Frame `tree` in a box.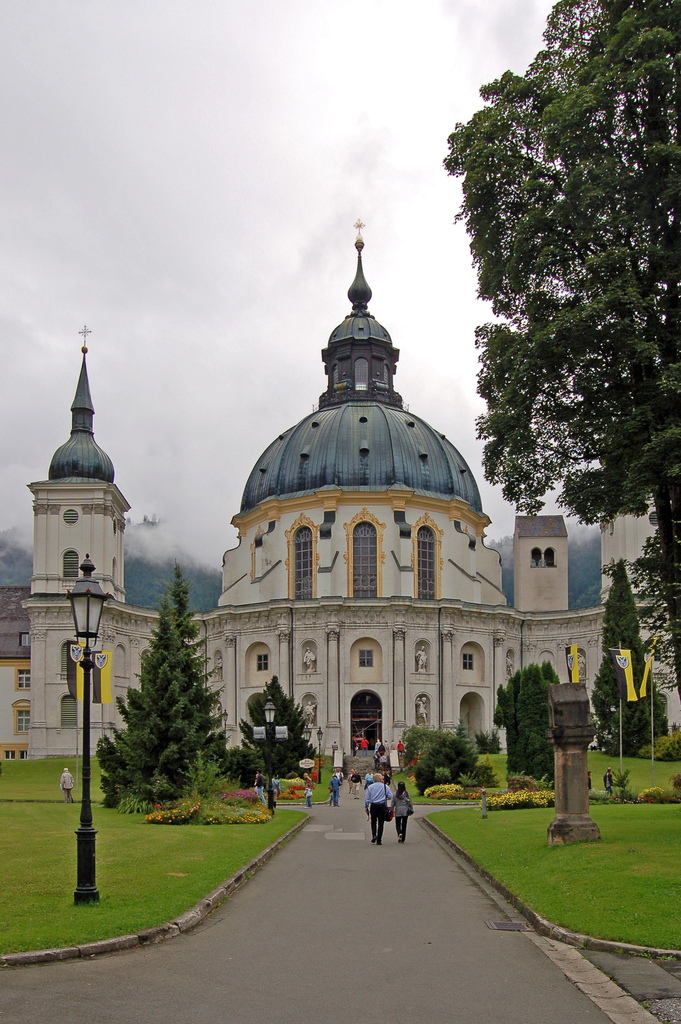
<region>489, 659, 557, 783</region>.
